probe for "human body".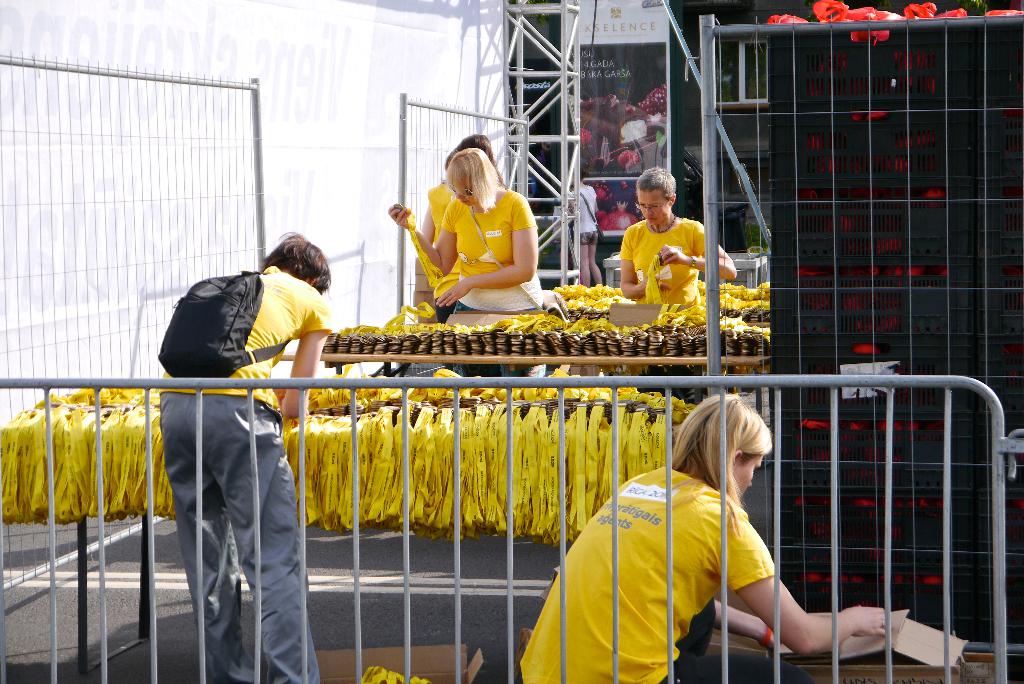
Probe result: <region>419, 180, 461, 320</region>.
